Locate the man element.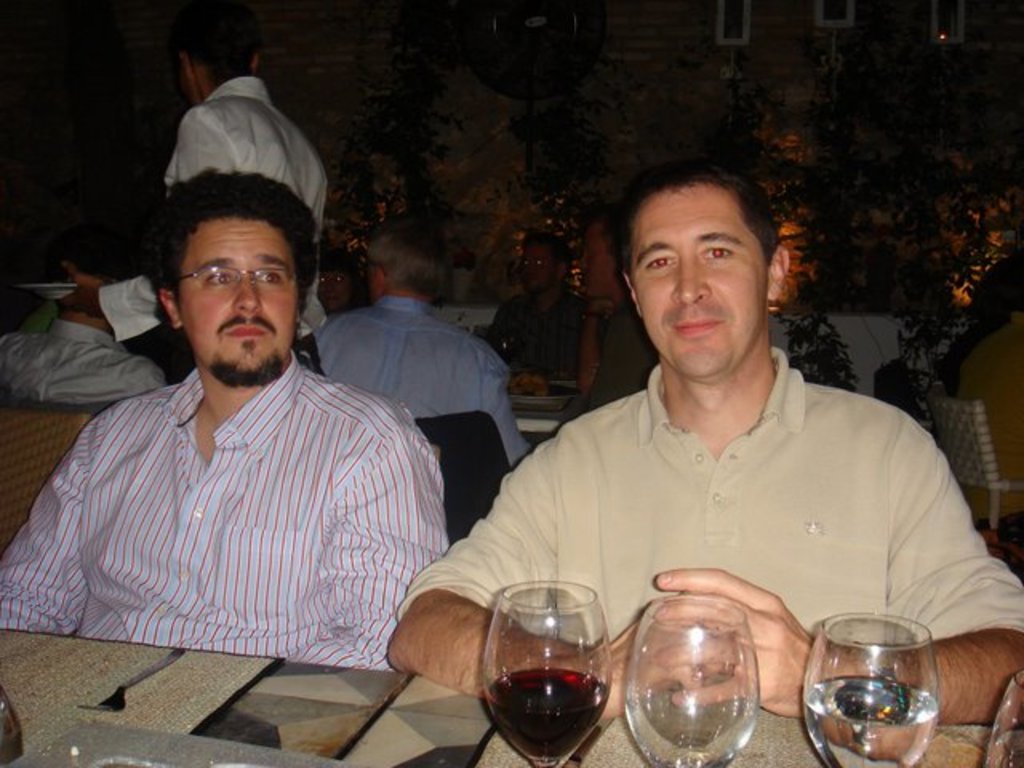
Element bbox: x1=22 y1=136 x2=470 y2=720.
